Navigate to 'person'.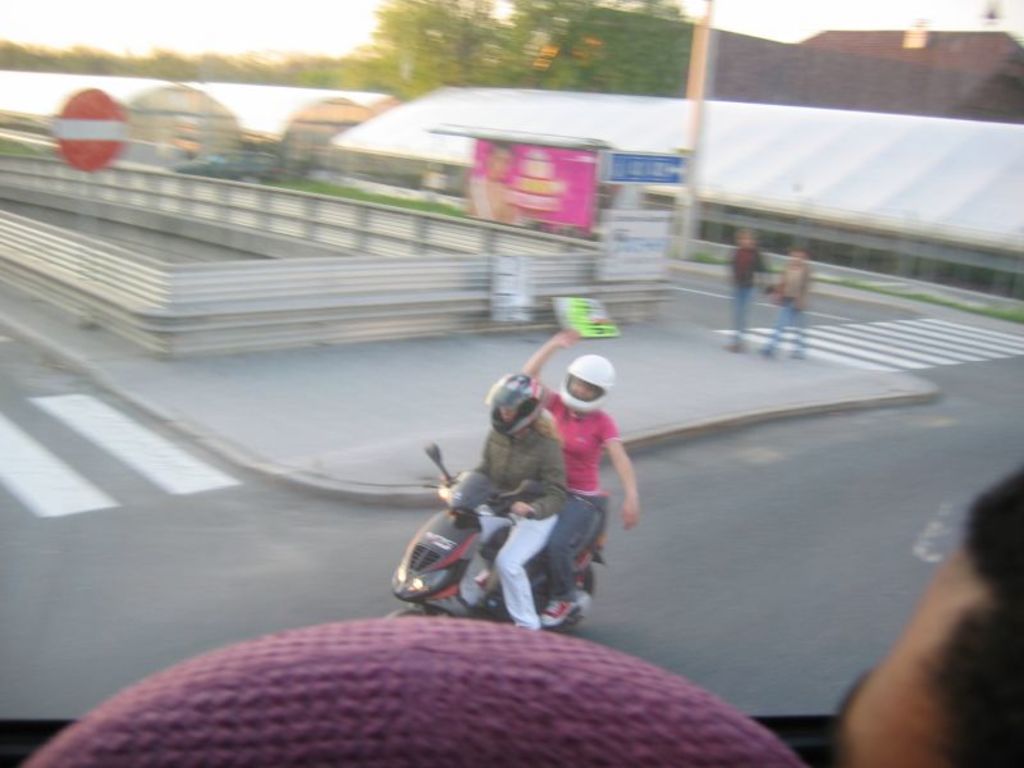
Navigation target: select_region(525, 326, 641, 625).
